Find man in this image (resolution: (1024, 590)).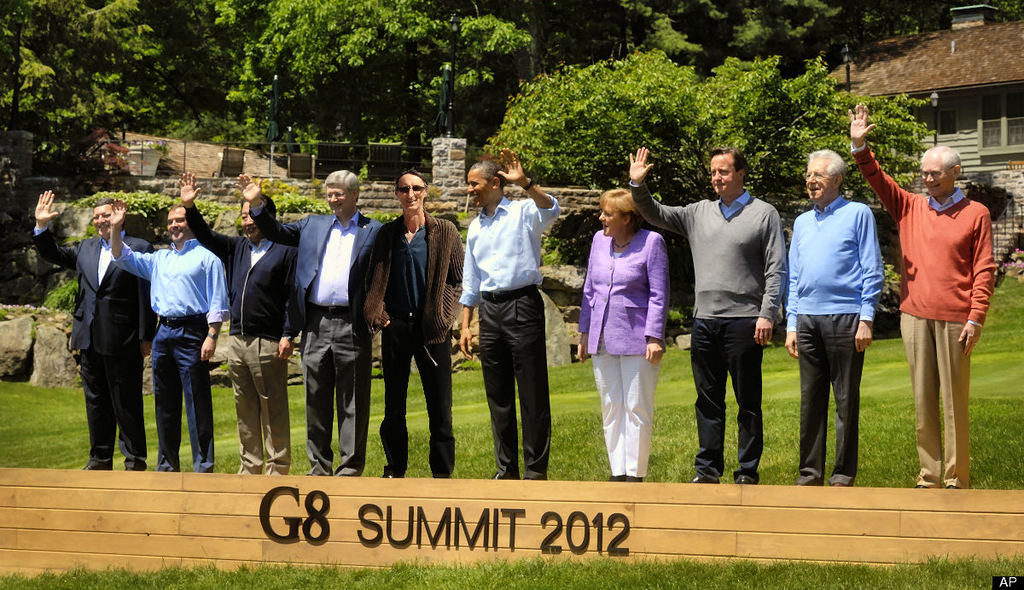
[left=25, top=191, right=158, bottom=482].
